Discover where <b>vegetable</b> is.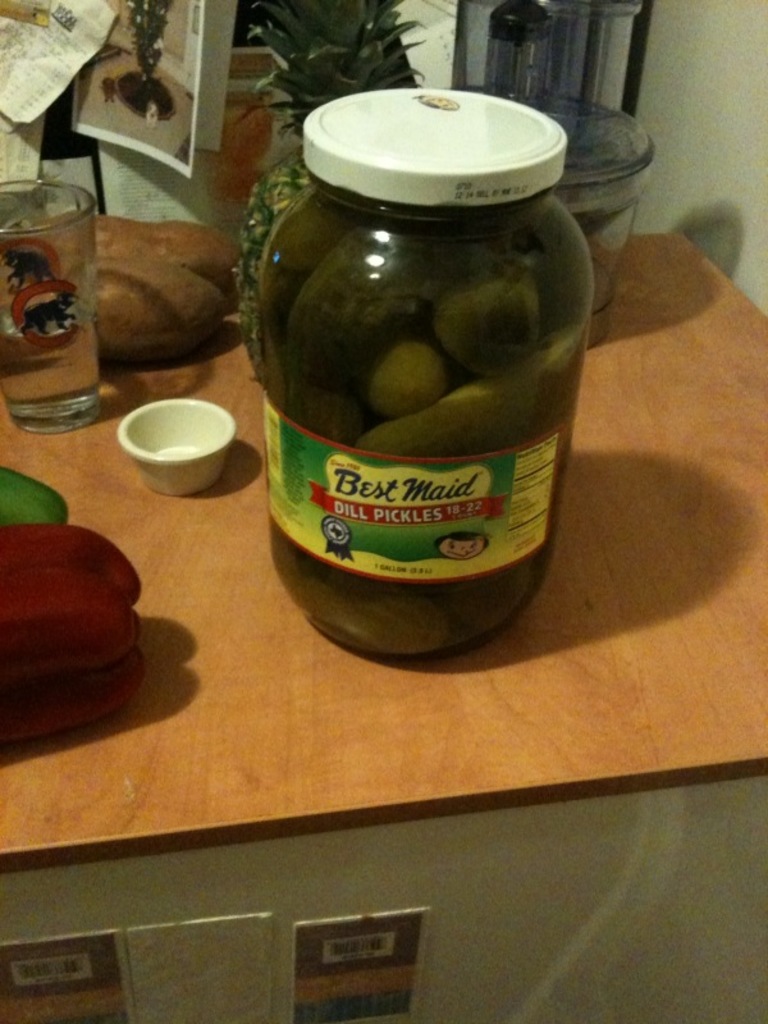
Discovered at bbox=(0, 524, 136, 745).
